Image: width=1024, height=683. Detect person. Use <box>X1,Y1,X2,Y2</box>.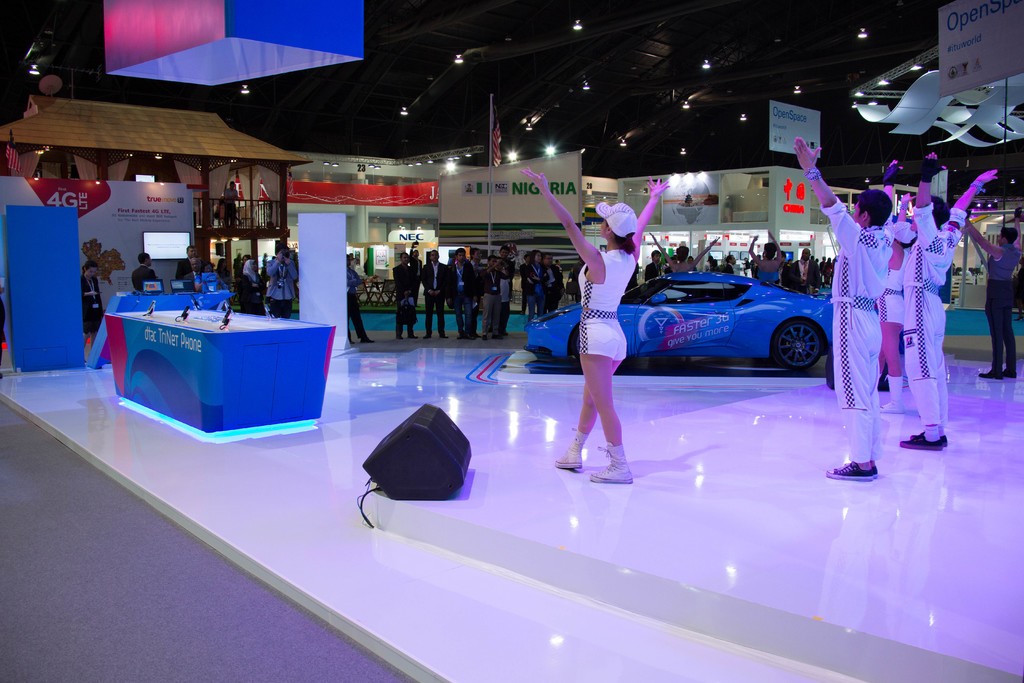
<box>965,215,1021,381</box>.
